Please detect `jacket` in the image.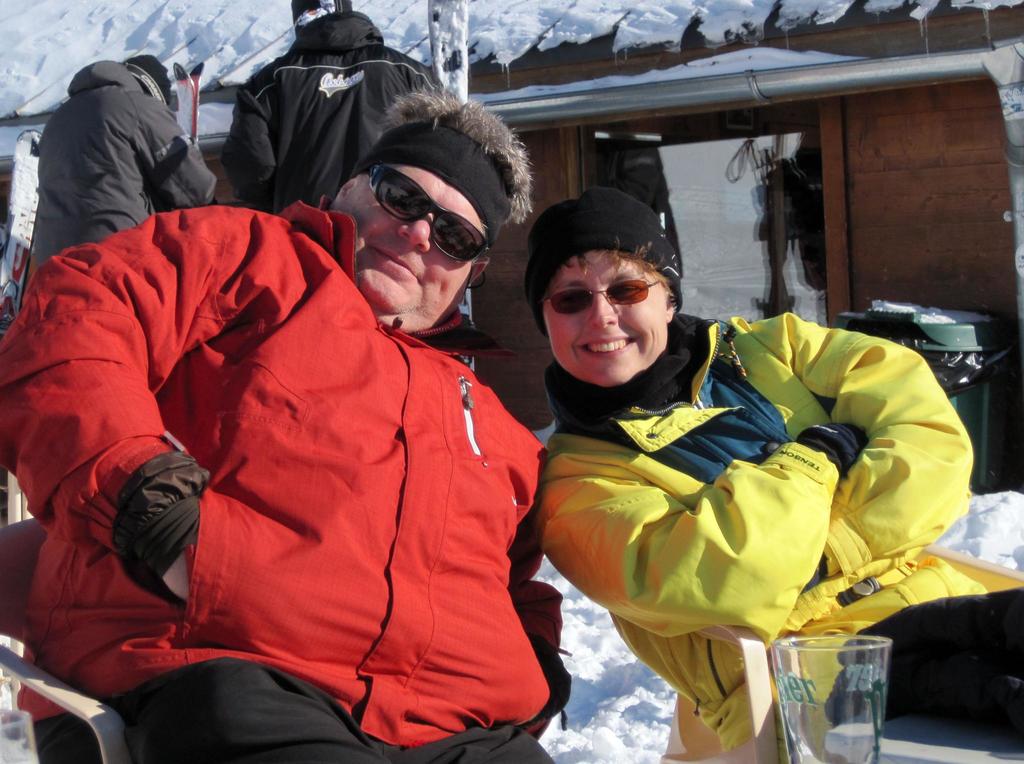
pyautogui.locateOnScreen(39, 270, 540, 763).
